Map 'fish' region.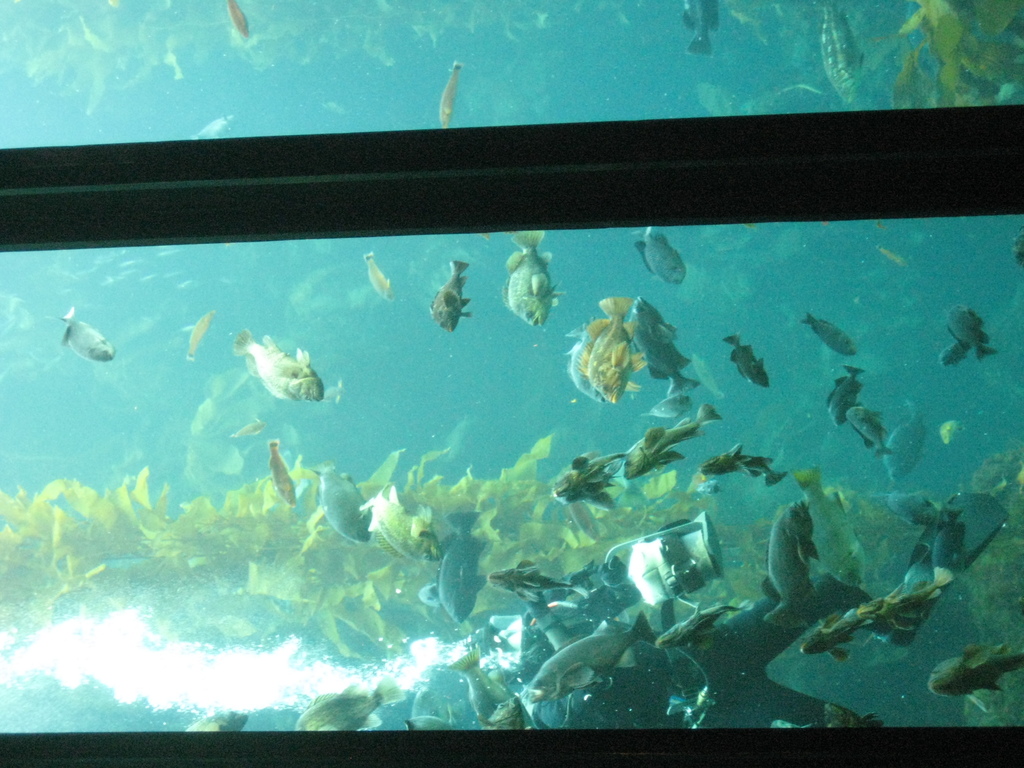
Mapped to bbox=[940, 299, 996, 357].
